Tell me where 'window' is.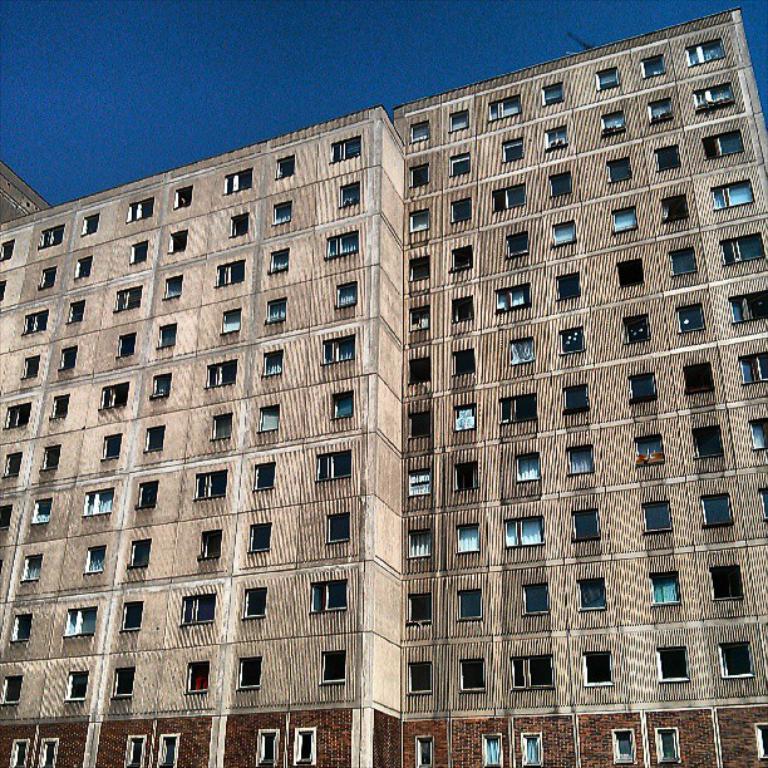
'window' is at (658,649,689,685).
